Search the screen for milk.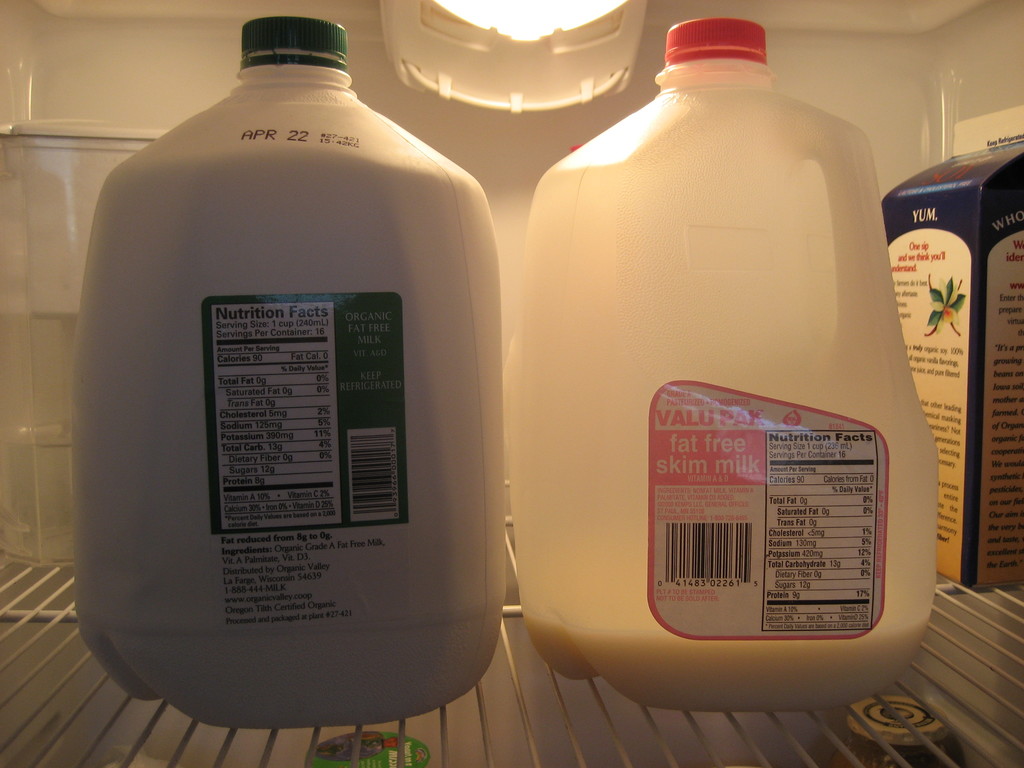
Found at 528 602 930 716.
